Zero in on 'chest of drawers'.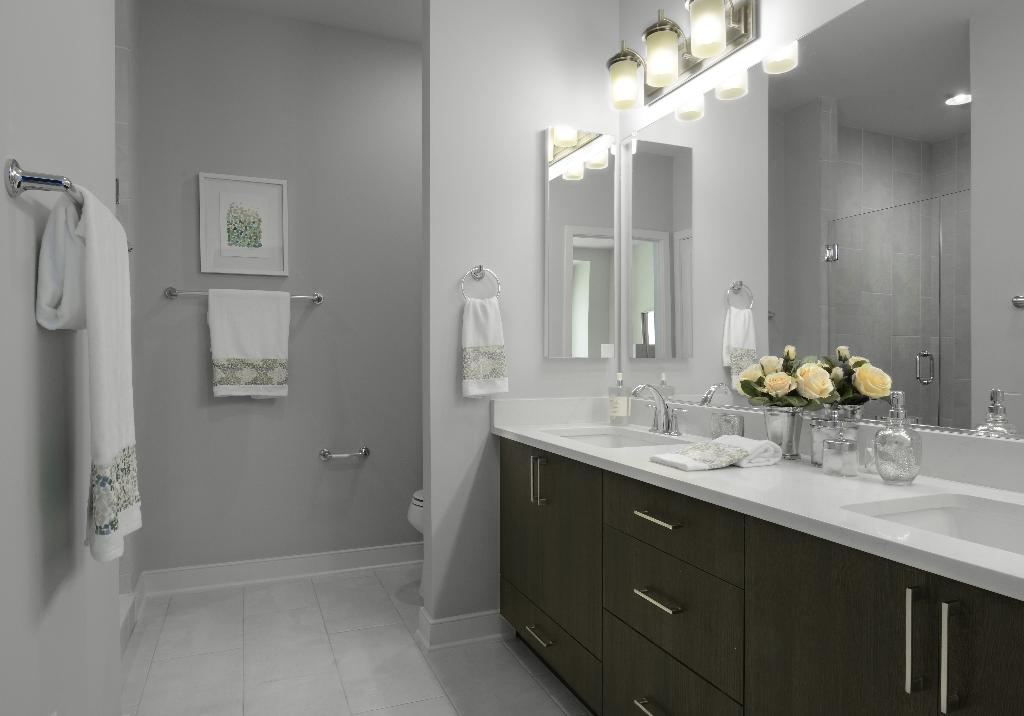
Zeroed in: [x1=601, y1=470, x2=740, y2=715].
